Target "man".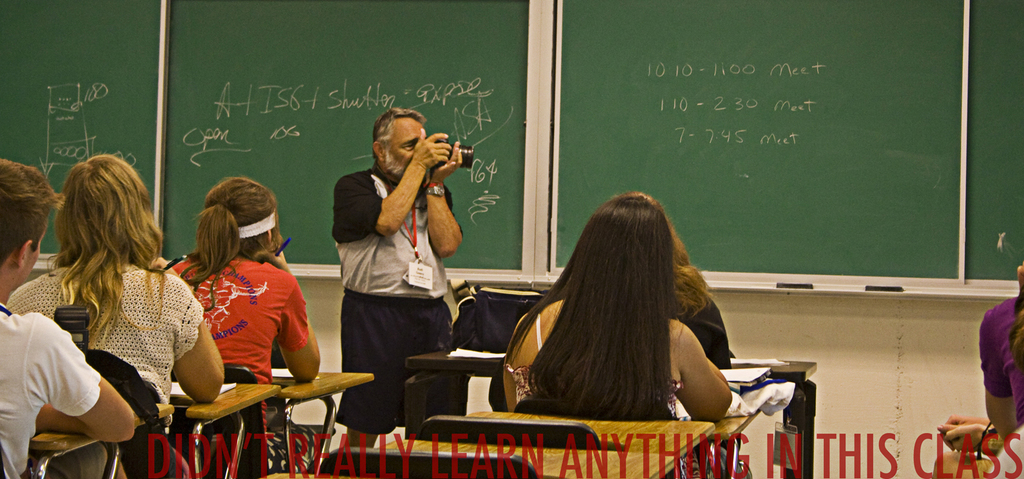
Target region: Rect(319, 102, 479, 403).
